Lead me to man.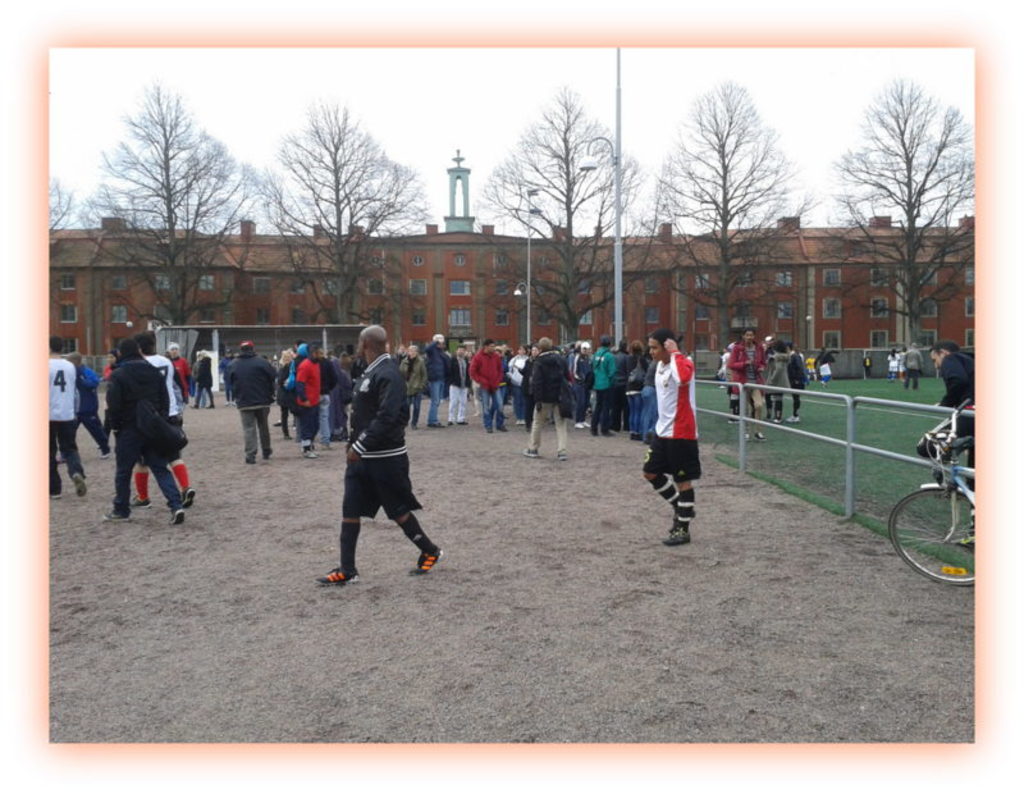
Lead to x1=273, y1=339, x2=301, y2=450.
